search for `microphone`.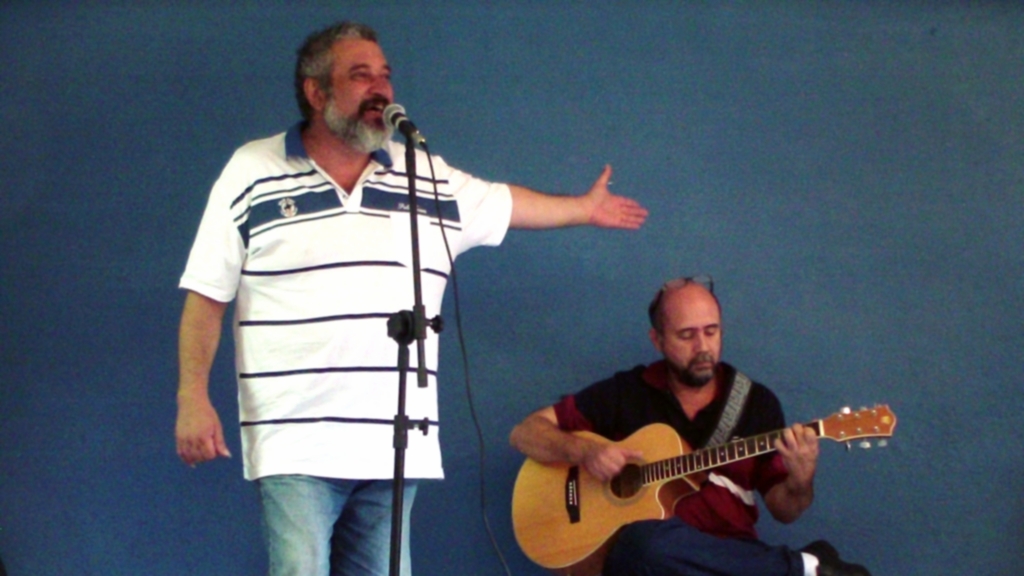
Found at <bbox>383, 101, 425, 145</bbox>.
